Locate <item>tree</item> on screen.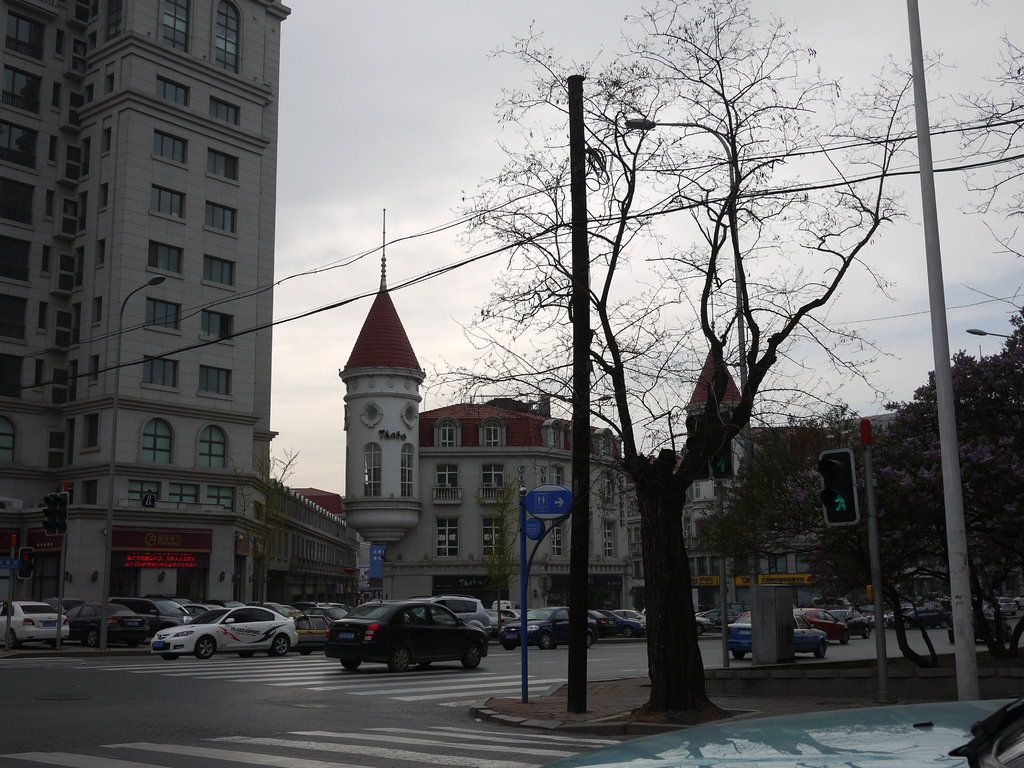
On screen at [x1=684, y1=397, x2=897, y2=680].
